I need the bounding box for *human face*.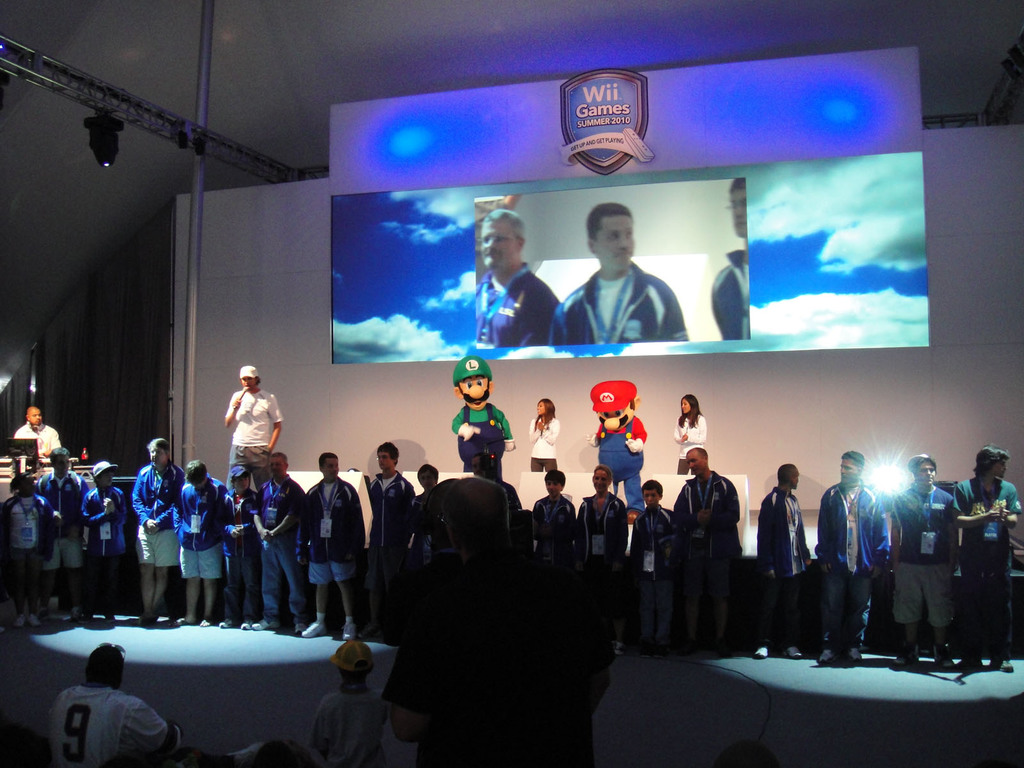
Here it is: 480,223,524,270.
